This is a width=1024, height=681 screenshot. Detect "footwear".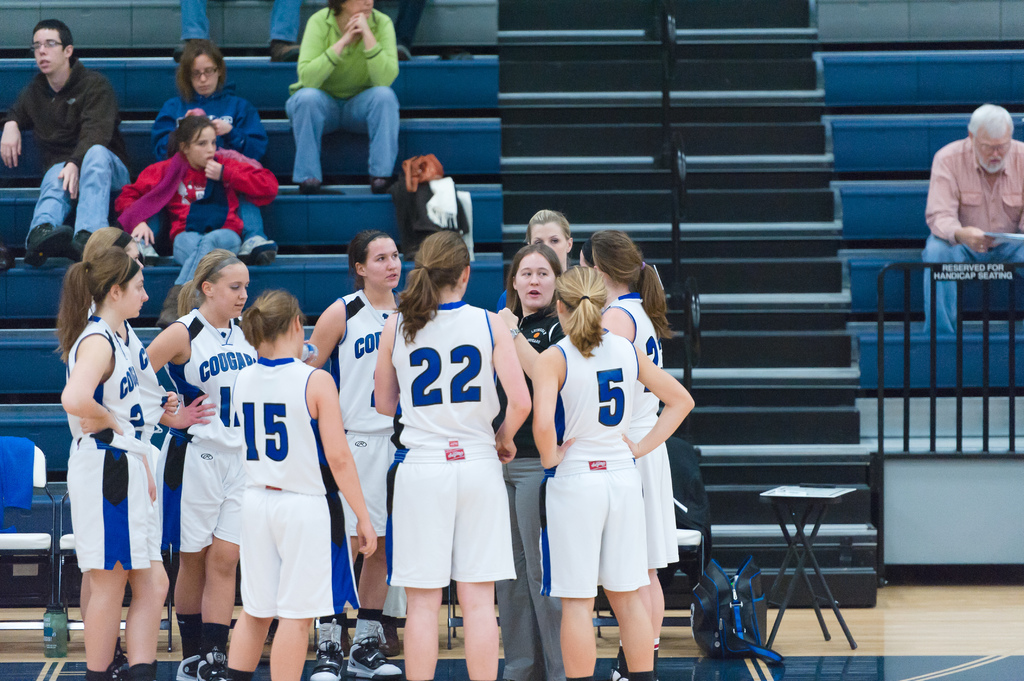
left=370, top=173, right=388, bottom=192.
